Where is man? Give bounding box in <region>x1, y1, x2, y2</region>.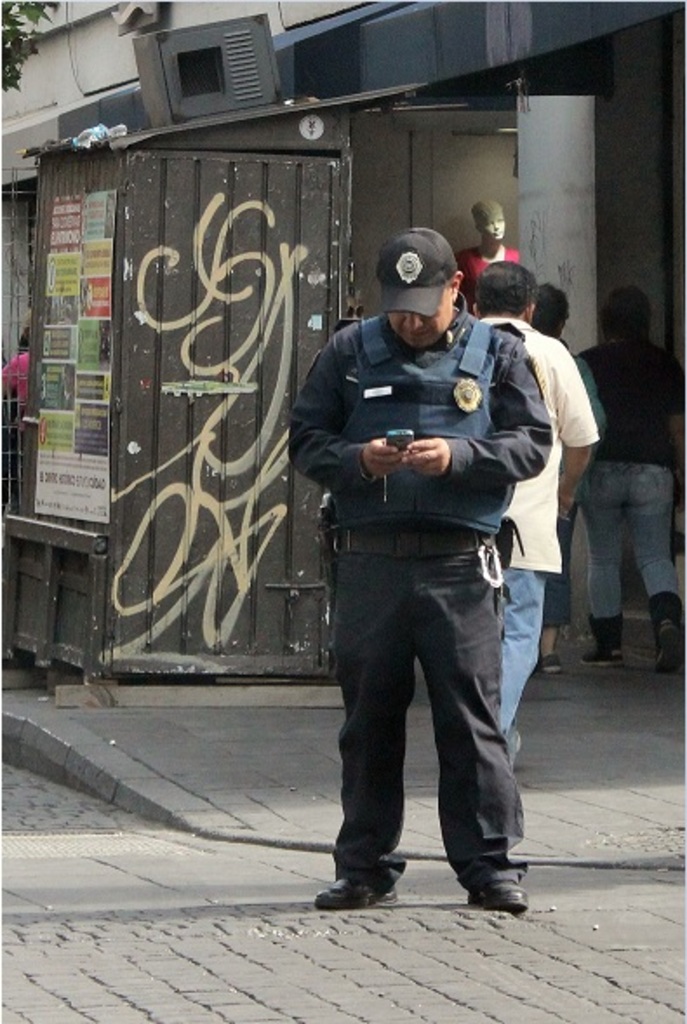
<region>570, 283, 685, 671</region>.
